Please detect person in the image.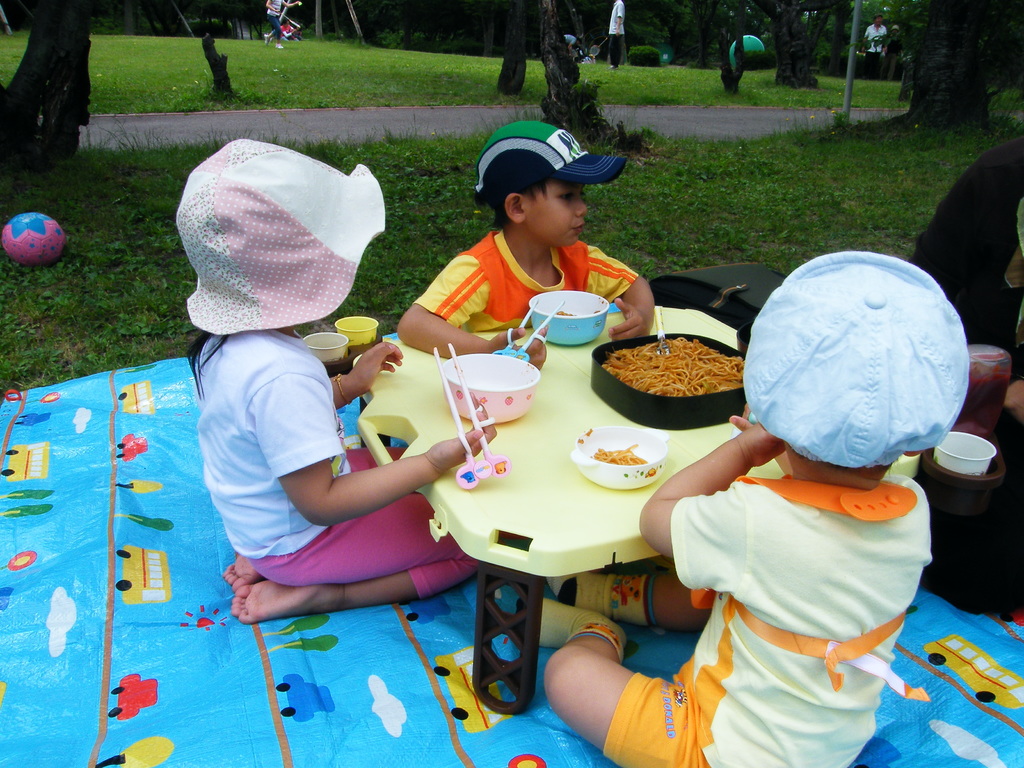
crop(541, 252, 964, 767).
